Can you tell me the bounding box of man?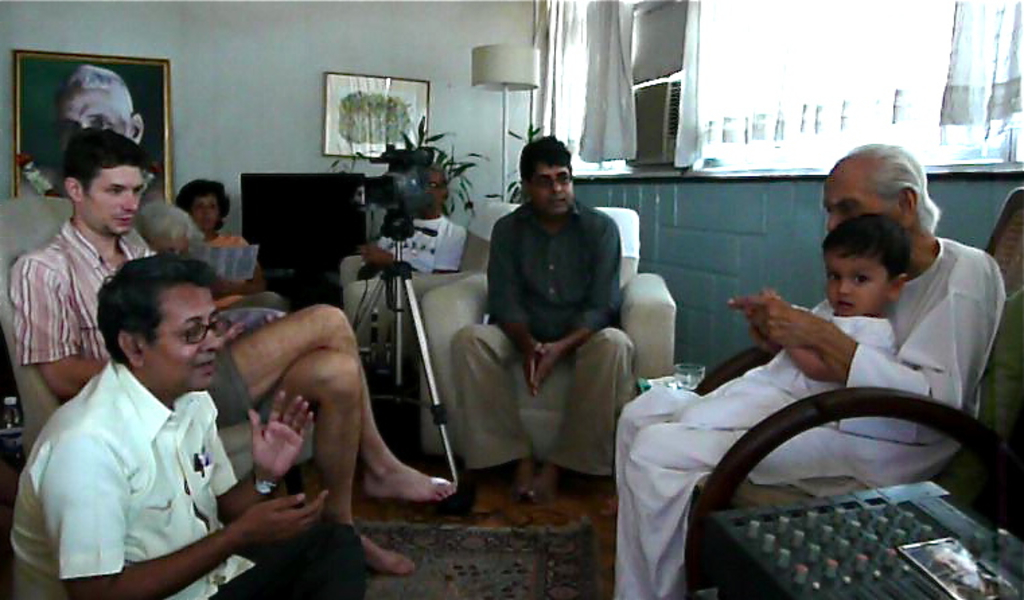
pyautogui.locateOnScreen(9, 245, 338, 596).
